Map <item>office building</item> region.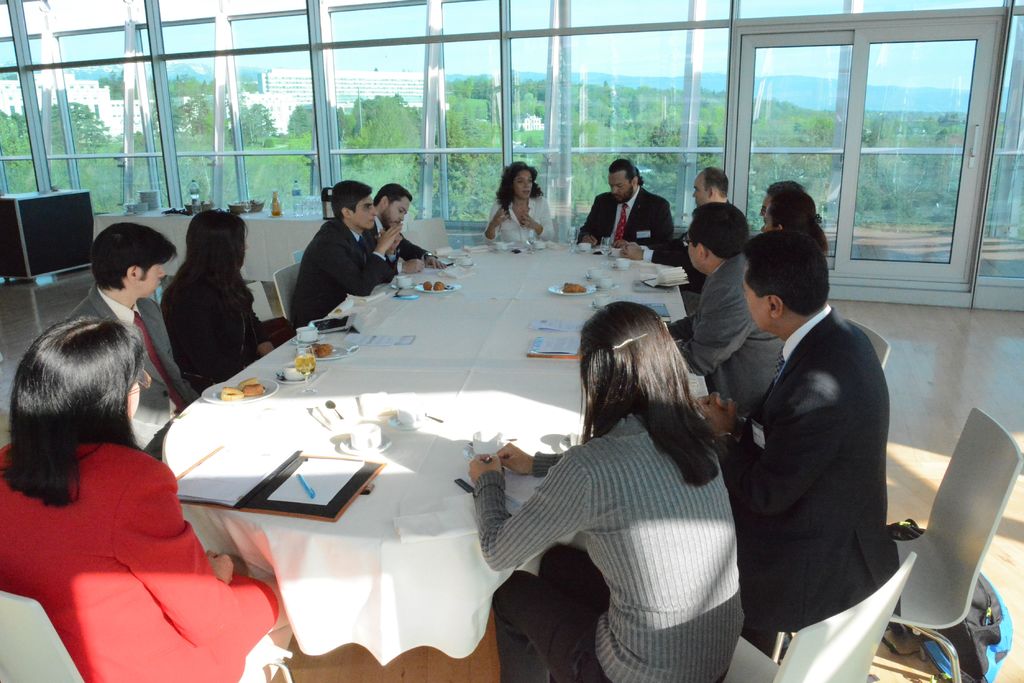
Mapped to region(255, 68, 449, 119).
